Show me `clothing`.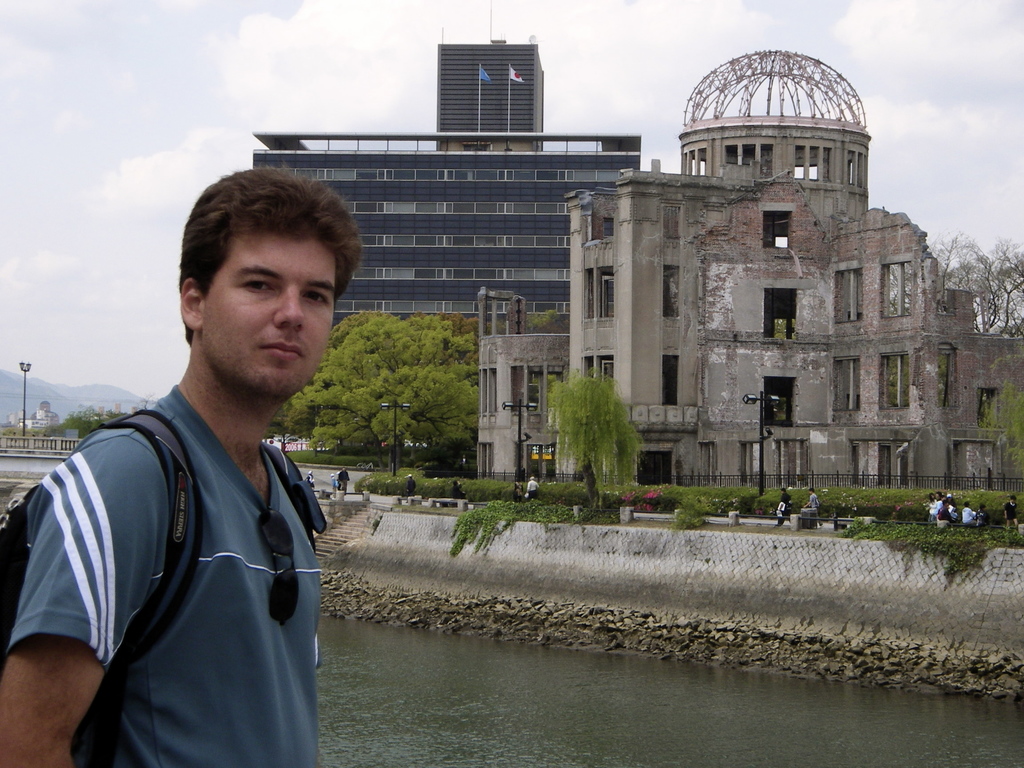
`clothing` is here: 938, 502, 943, 508.
